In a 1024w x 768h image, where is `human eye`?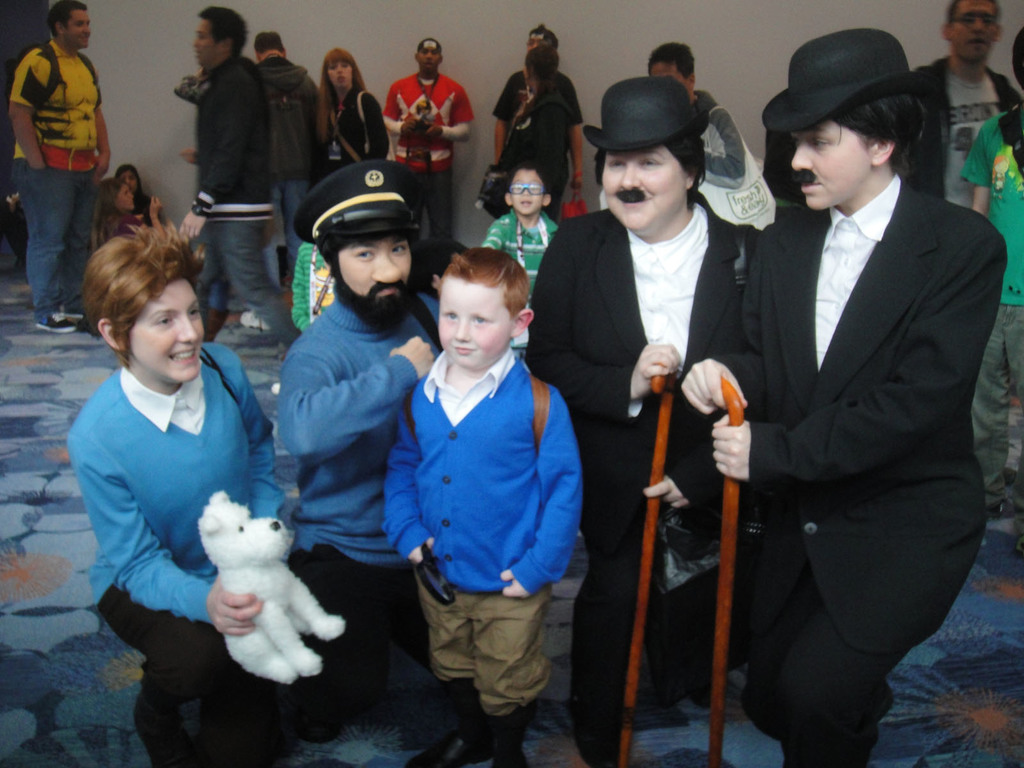
box(187, 305, 200, 317).
